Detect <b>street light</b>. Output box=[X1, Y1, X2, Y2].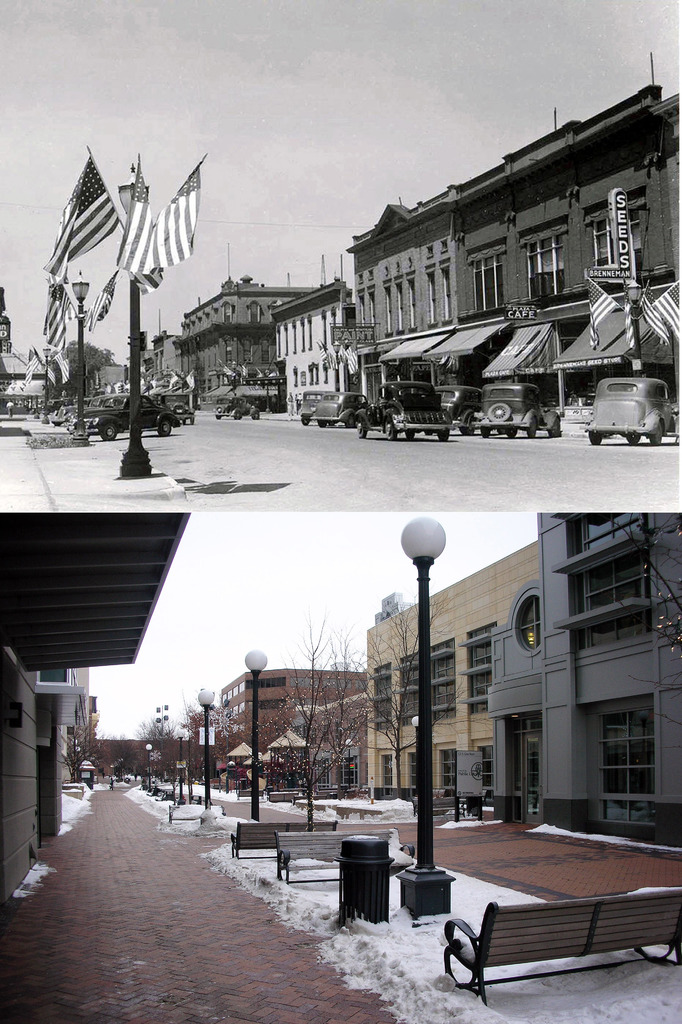
box=[344, 738, 354, 790].
